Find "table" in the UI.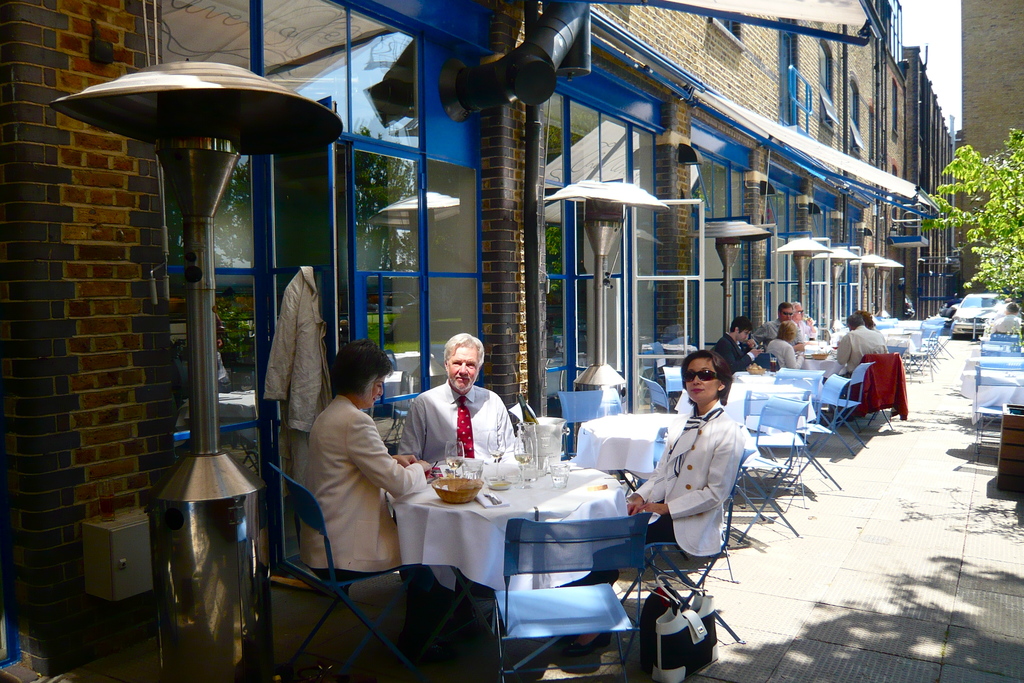
UI element at {"x1": 734, "y1": 369, "x2": 825, "y2": 400}.
